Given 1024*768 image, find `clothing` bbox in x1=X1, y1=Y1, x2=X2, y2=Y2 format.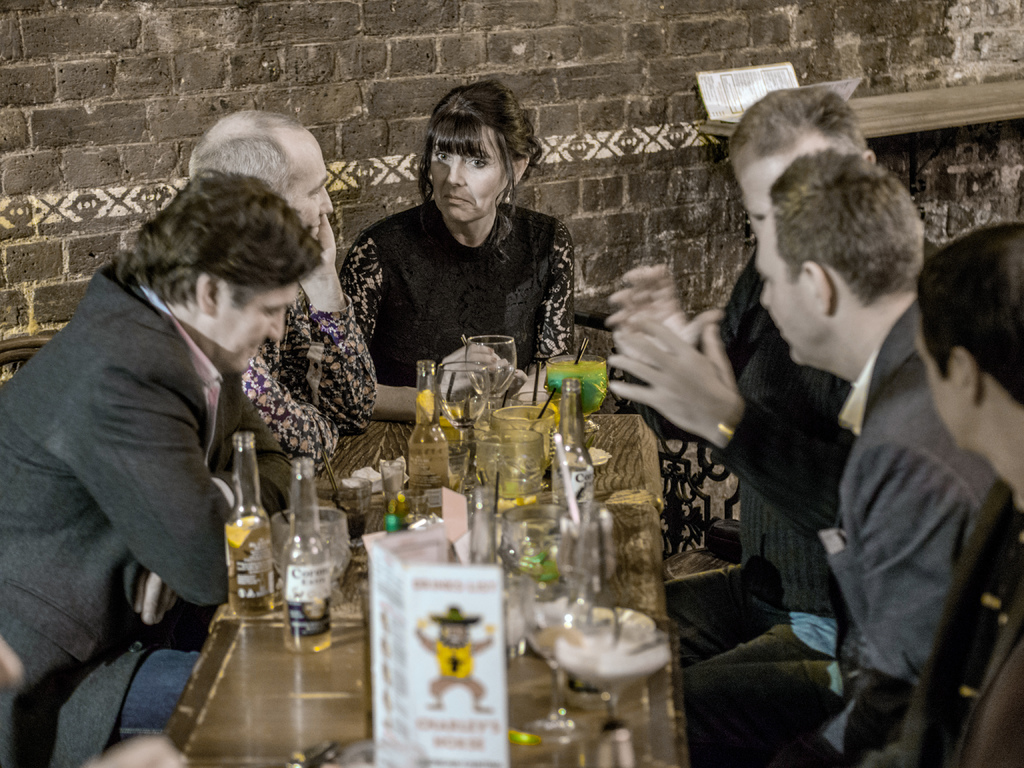
x1=317, y1=161, x2=601, y2=390.
